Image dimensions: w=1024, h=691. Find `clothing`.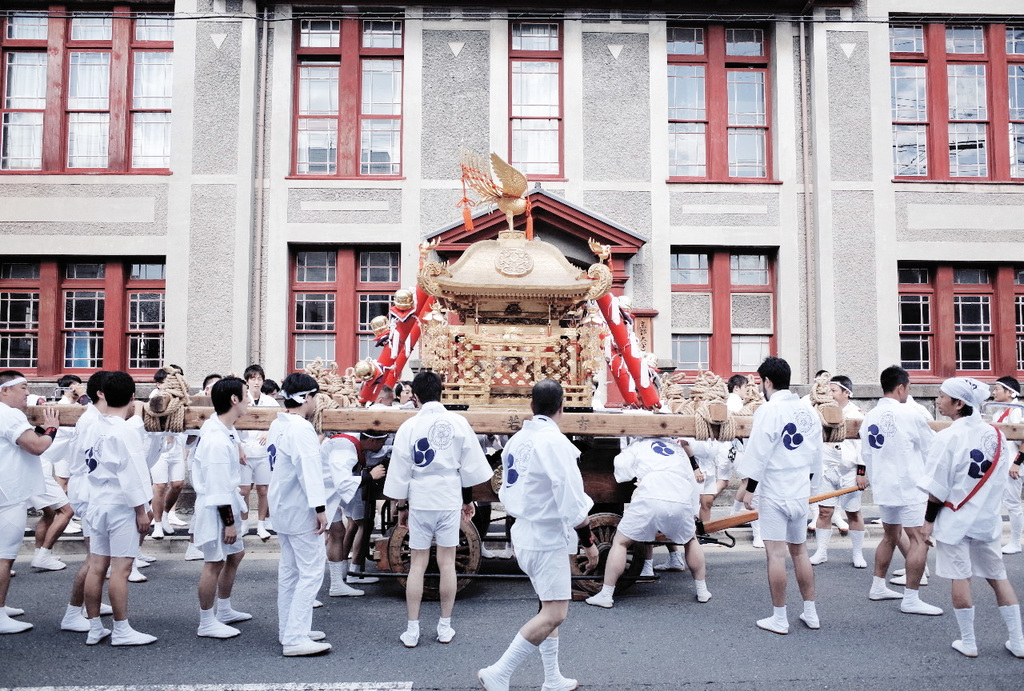
rect(858, 393, 929, 538).
